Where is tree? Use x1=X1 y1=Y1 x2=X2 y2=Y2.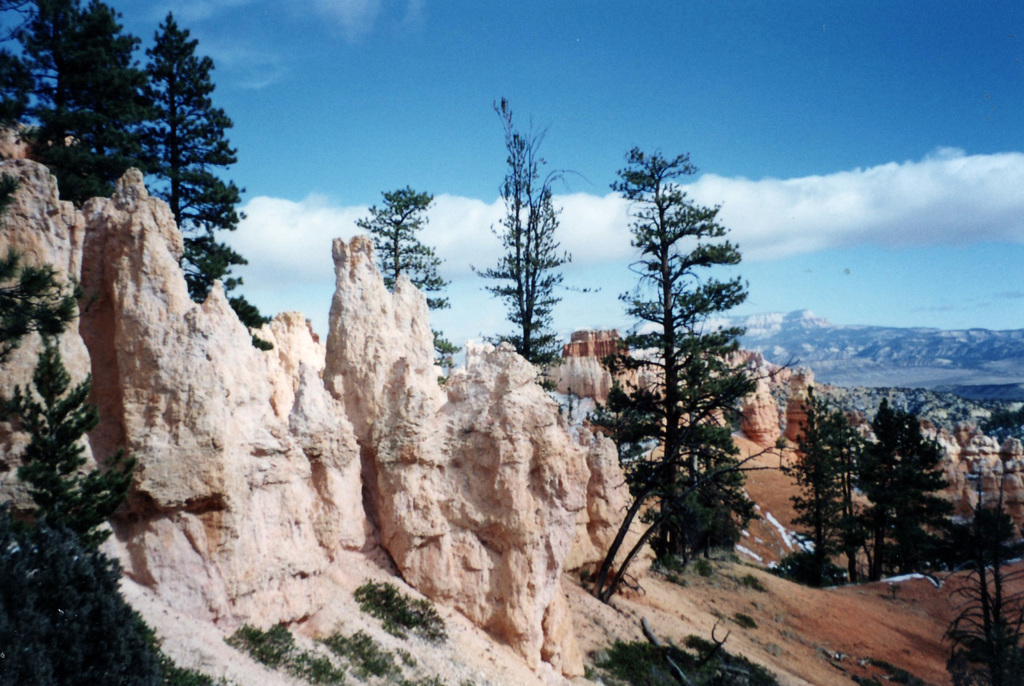
x1=800 y1=406 x2=951 y2=572.
